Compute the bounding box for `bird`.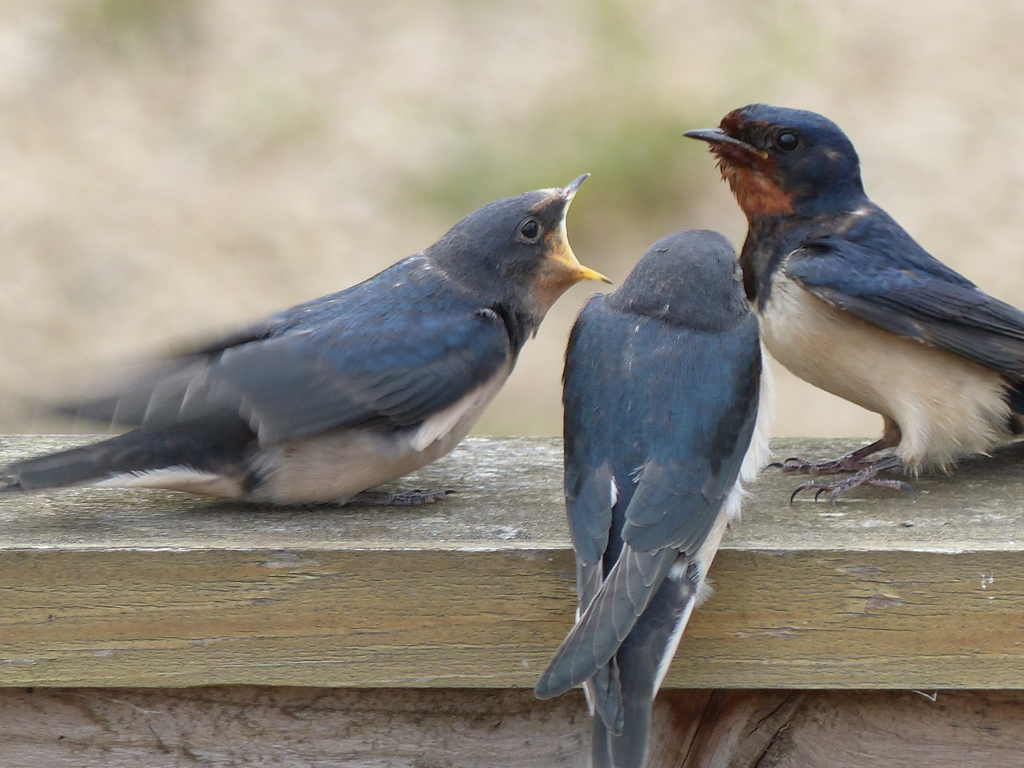
left=527, top=225, right=783, bottom=767.
